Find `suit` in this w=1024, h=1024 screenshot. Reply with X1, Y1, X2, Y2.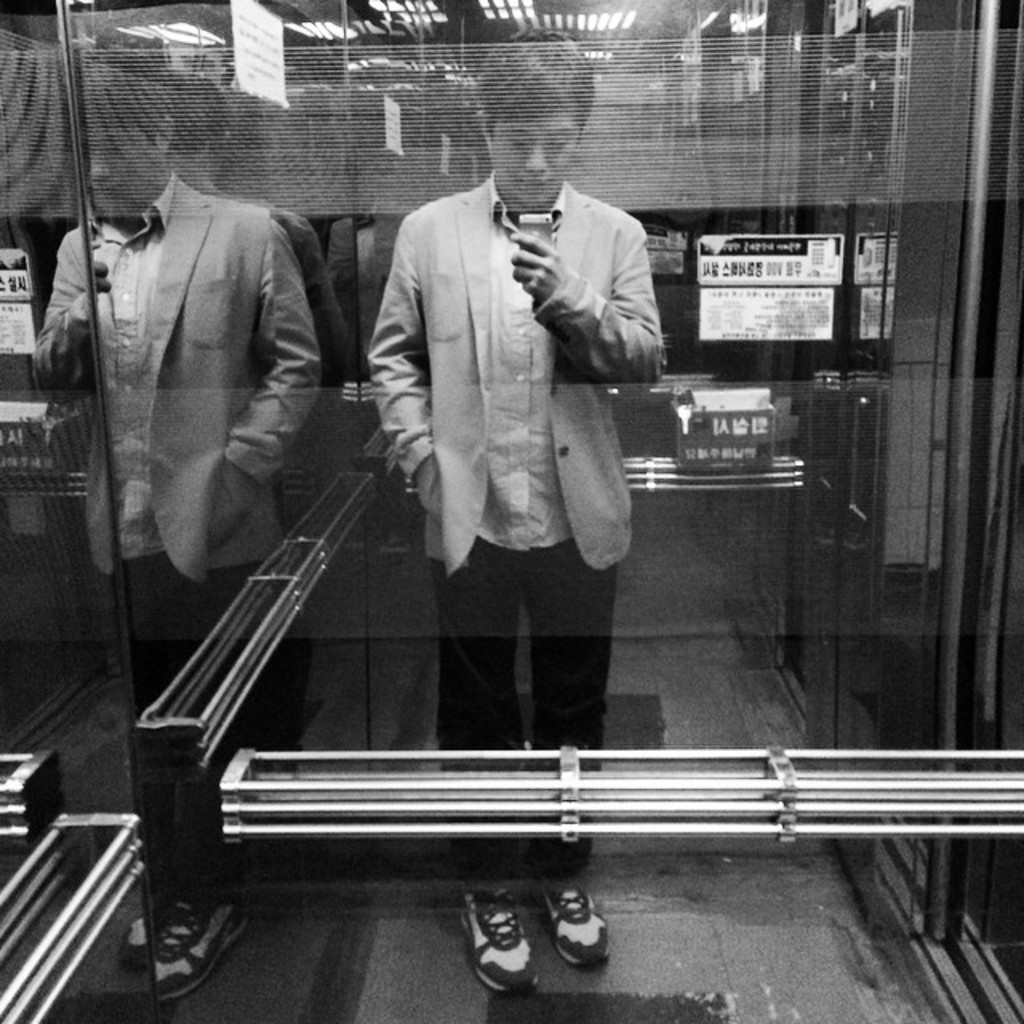
379, 163, 648, 659.
